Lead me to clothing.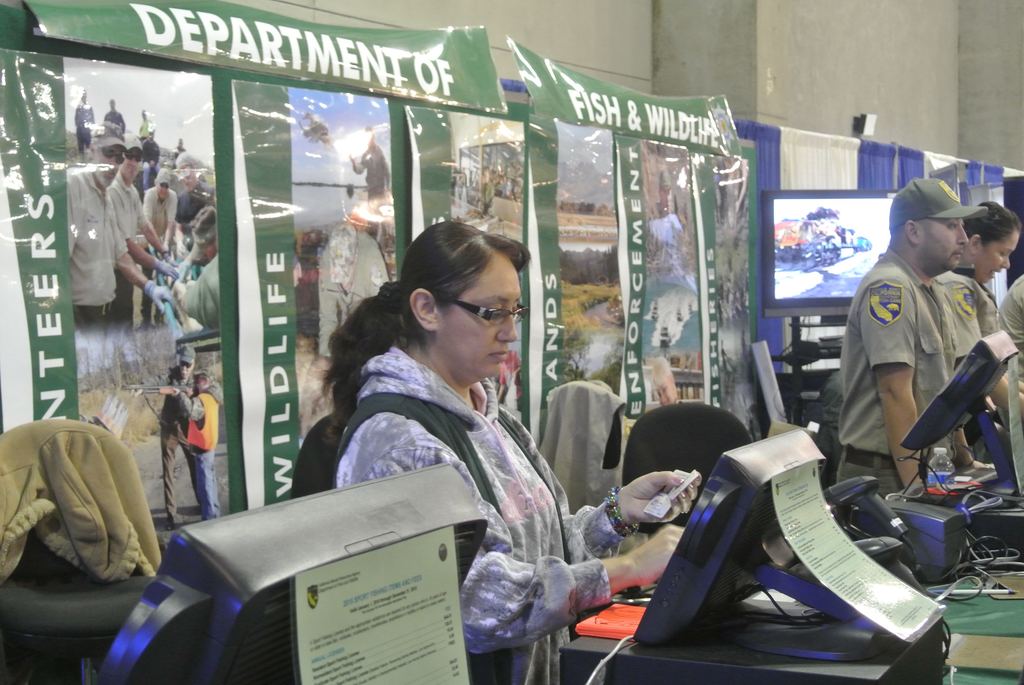
Lead to select_region(844, 244, 975, 492).
